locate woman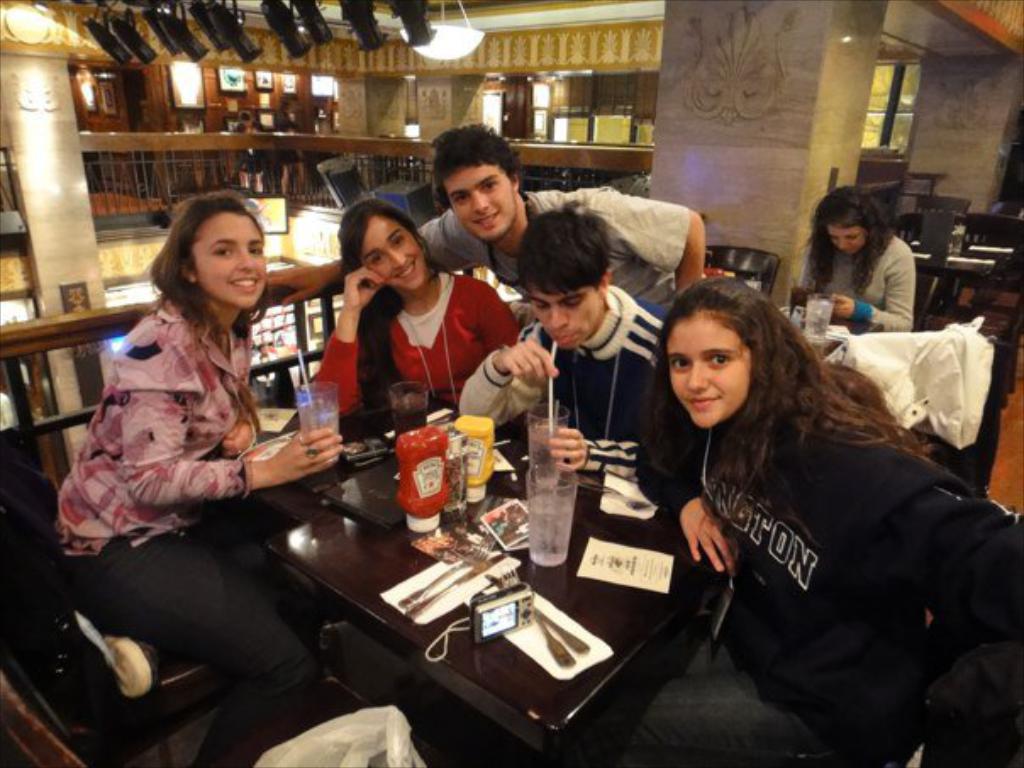
[614, 270, 1022, 766]
